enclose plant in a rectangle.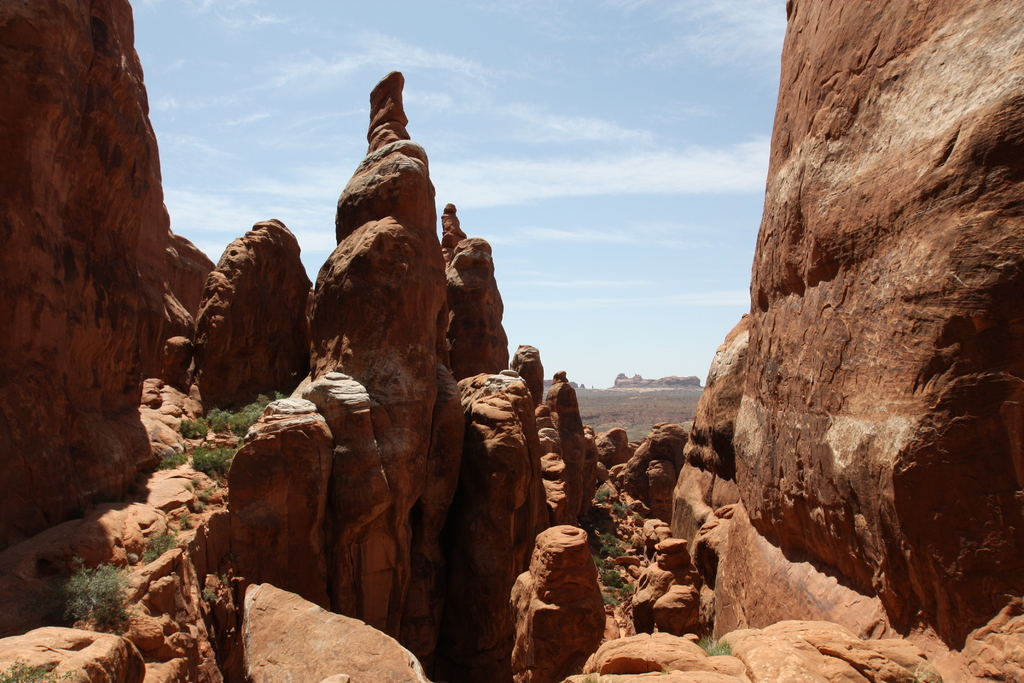
(x1=698, y1=633, x2=730, y2=657).
